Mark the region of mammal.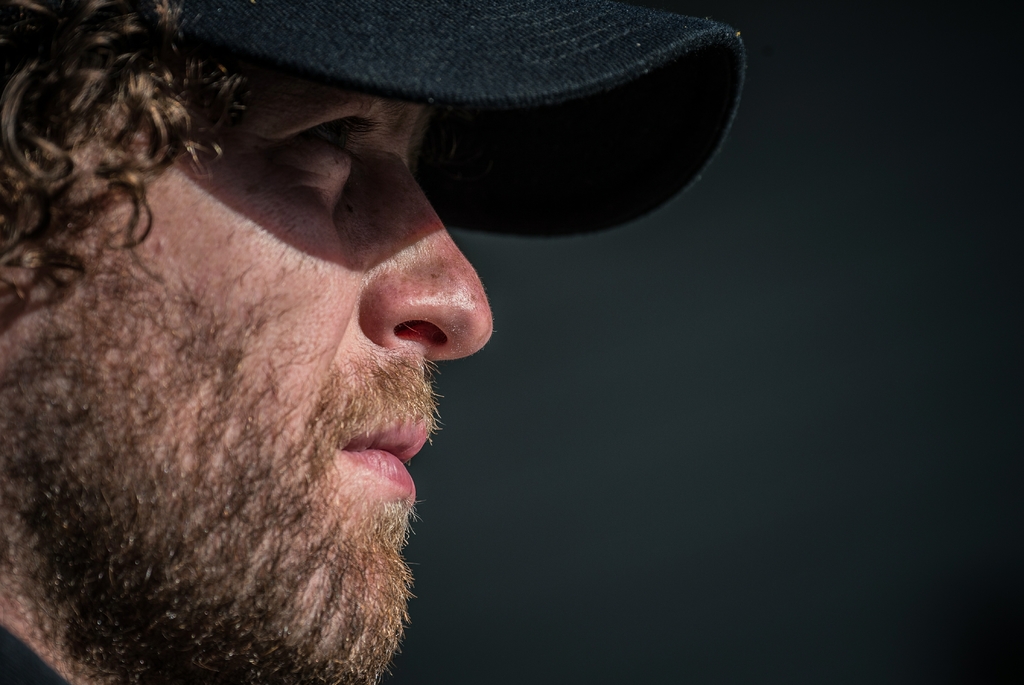
Region: {"left": 0, "top": 0, "right": 681, "bottom": 684}.
